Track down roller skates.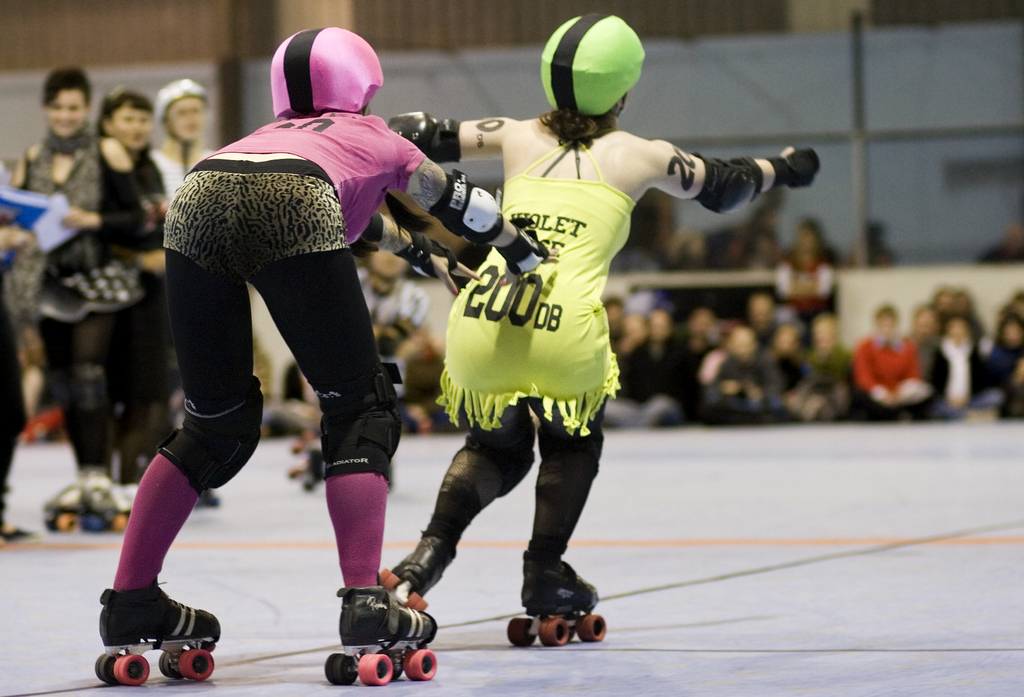
Tracked to locate(289, 430, 328, 489).
